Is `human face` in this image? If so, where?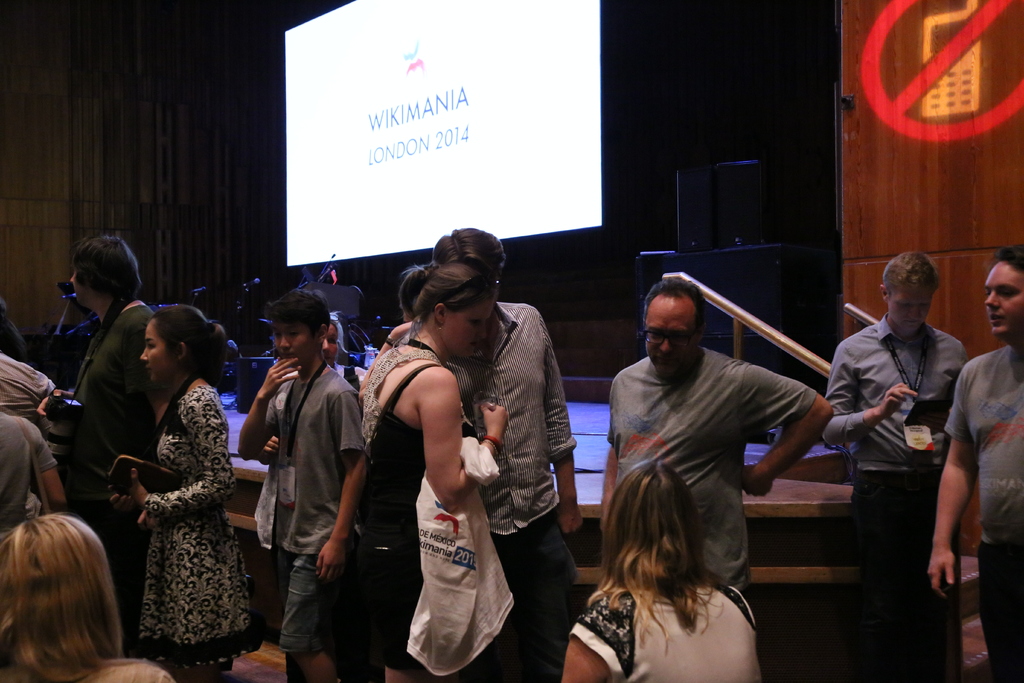
Yes, at select_region(141, 324, 172, 379).
